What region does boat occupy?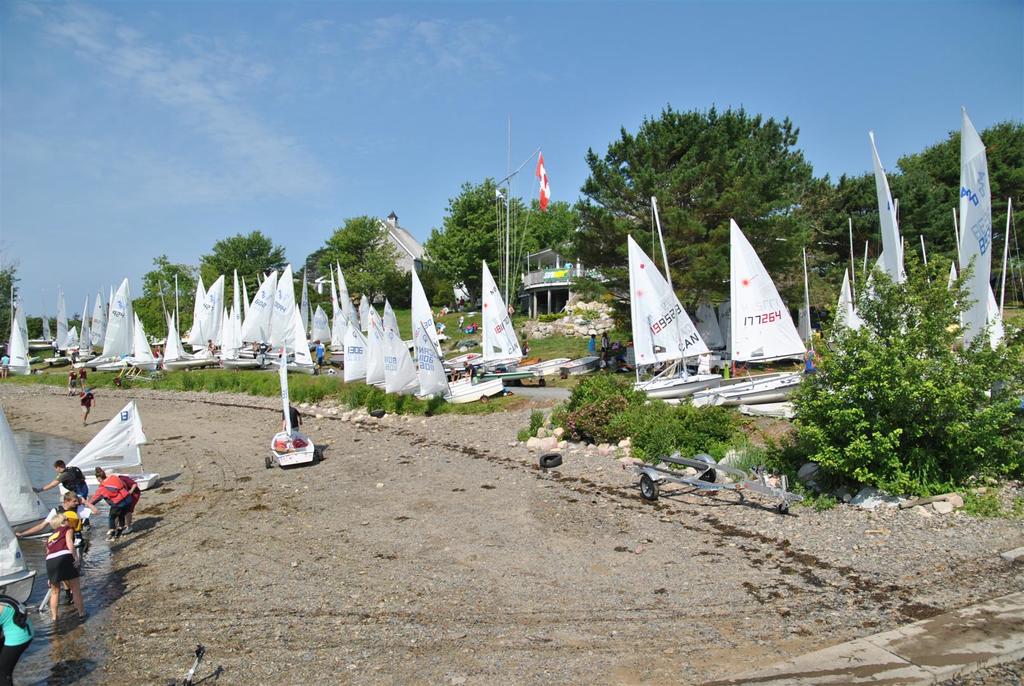
pyautogui.locateOnScreen(953, 105, 1005, 401).
